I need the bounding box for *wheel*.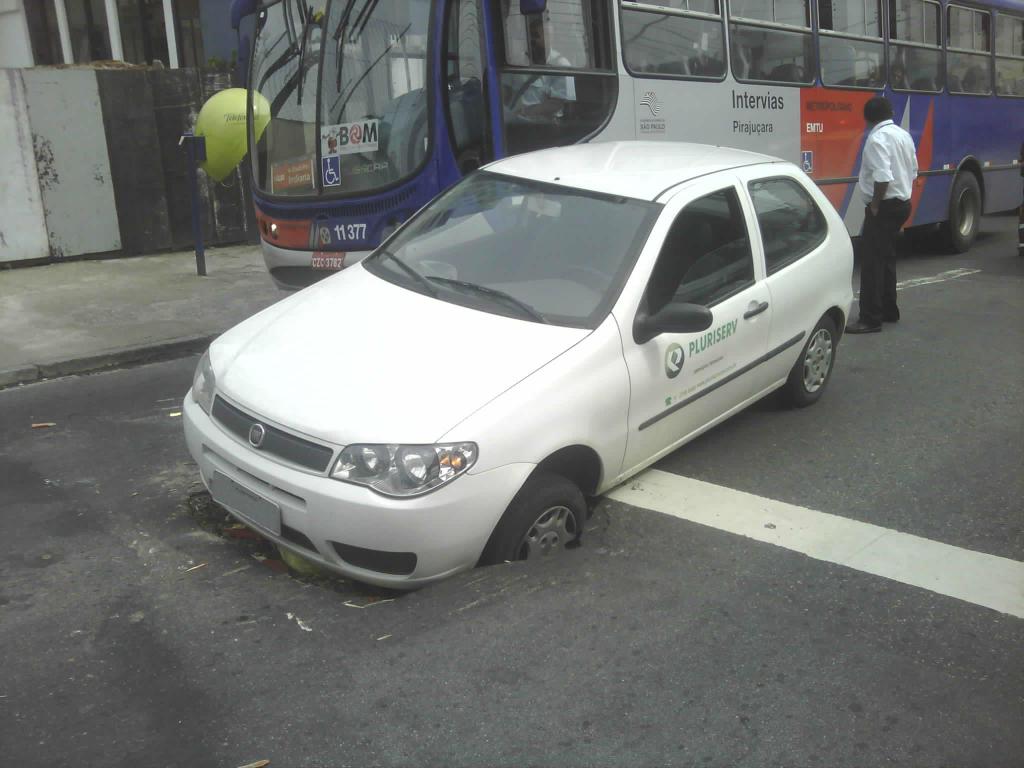
Here it is: bbox=[483, 470, 587, 560].
